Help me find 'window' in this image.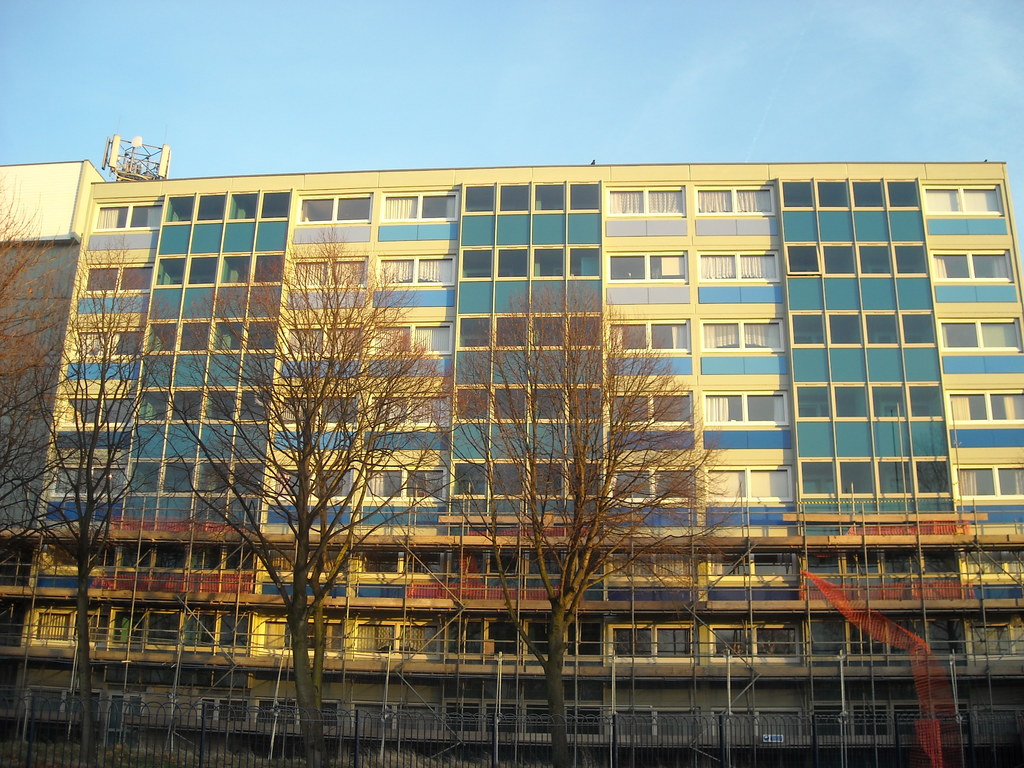
Found it: box(535, 247, 565, 277).
